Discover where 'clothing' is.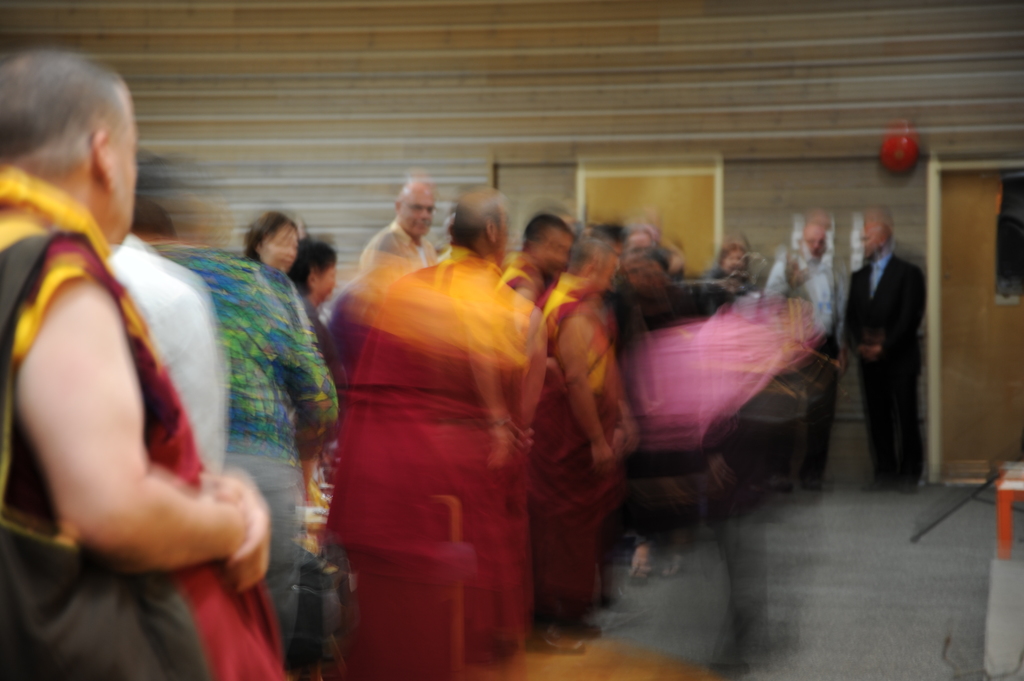
Discovered at BBox(566, 287, 626, 606).
